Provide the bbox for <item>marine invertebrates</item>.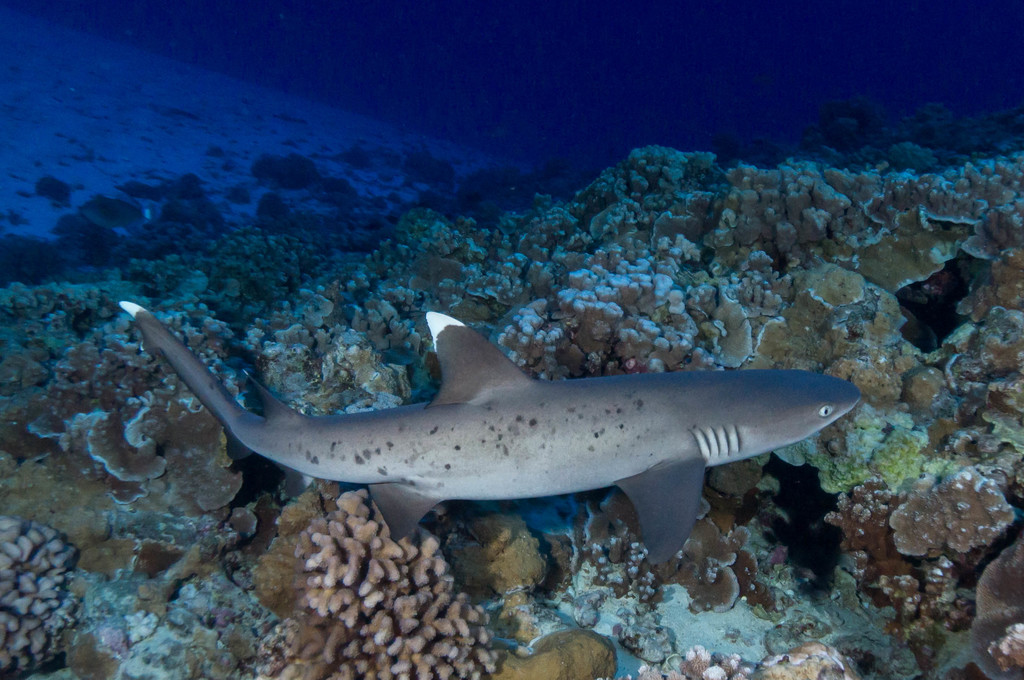
<region>127, 296, 864, 568</region>.
